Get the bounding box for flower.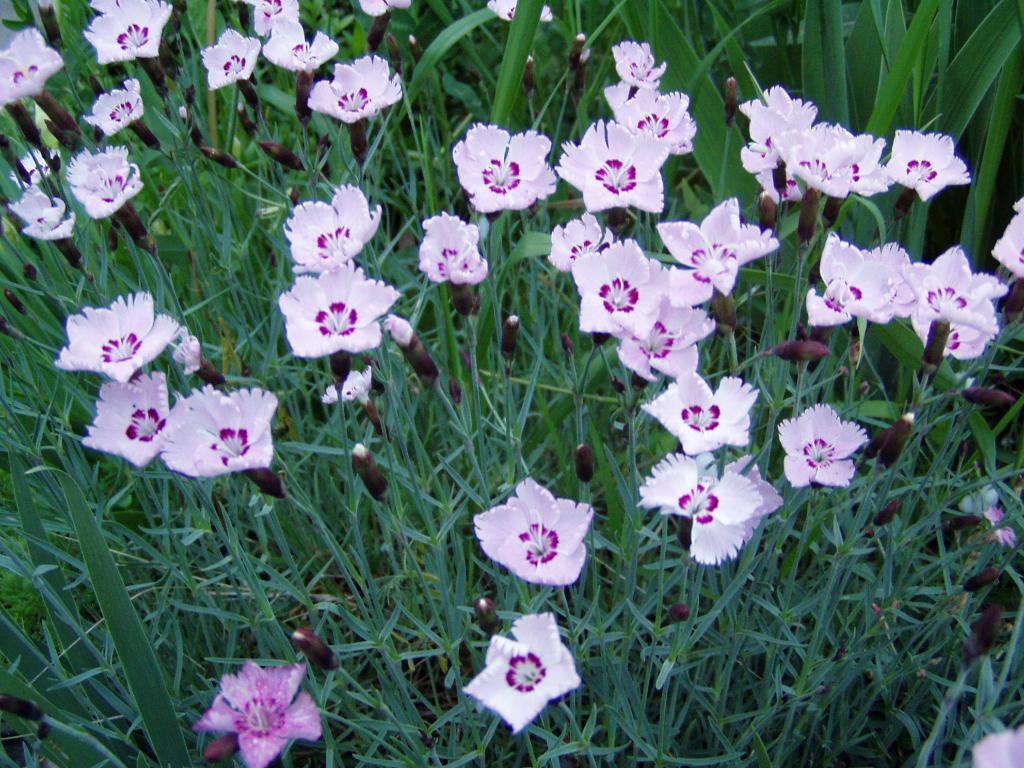
BBox(636, 447, 785, 564).
